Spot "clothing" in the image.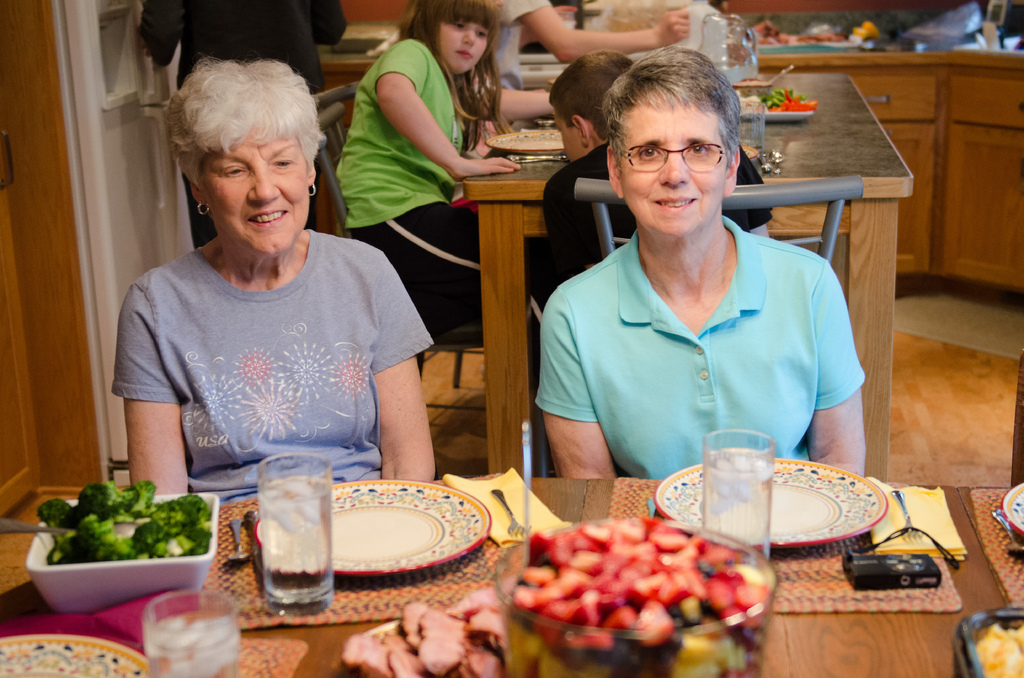
"clothing" found at locate(535, 201, 865, 494).
